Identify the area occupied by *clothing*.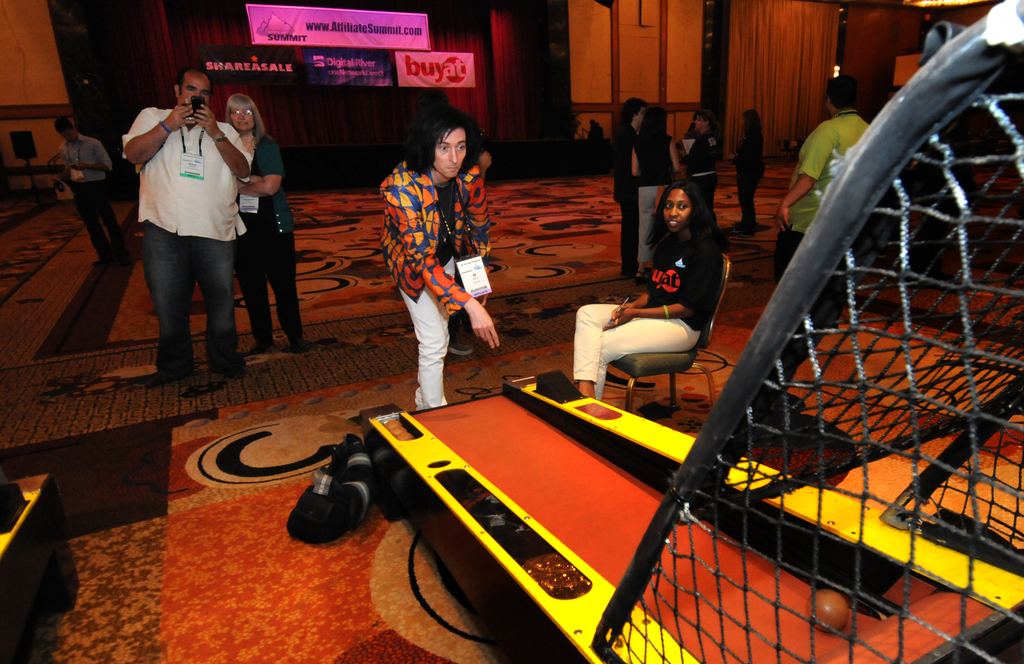
Area: BBox(739, 126, 769, 216).
